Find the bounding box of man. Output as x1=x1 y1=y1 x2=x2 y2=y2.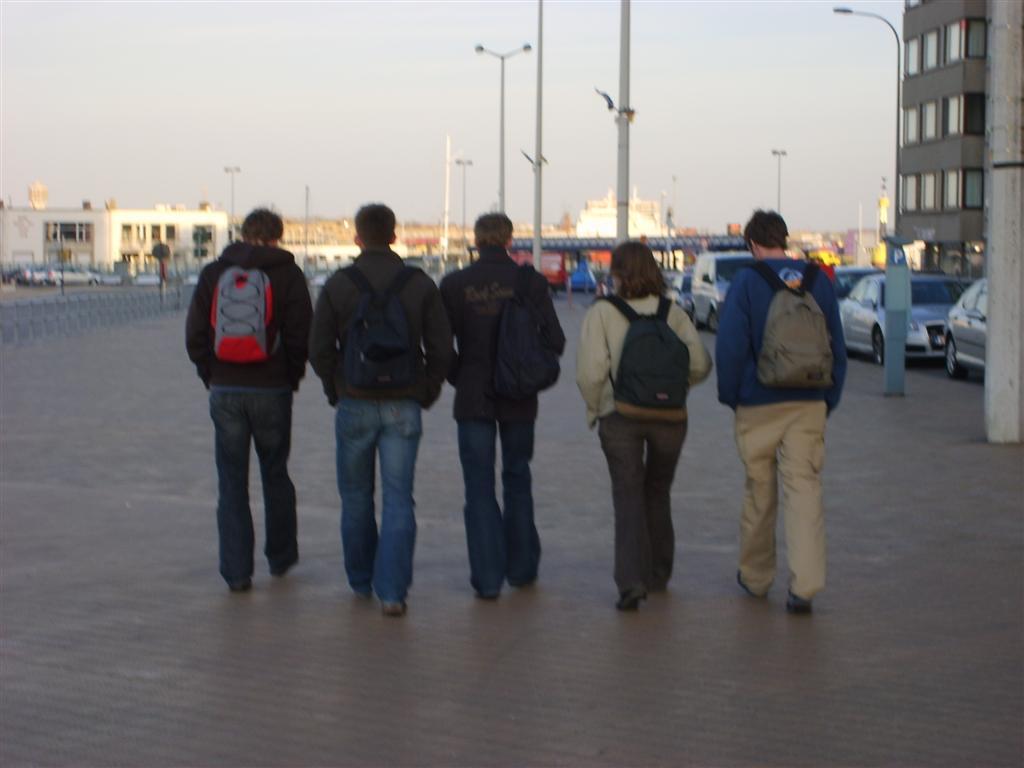
x1=443 y1=216 x2=567 y2=604.
